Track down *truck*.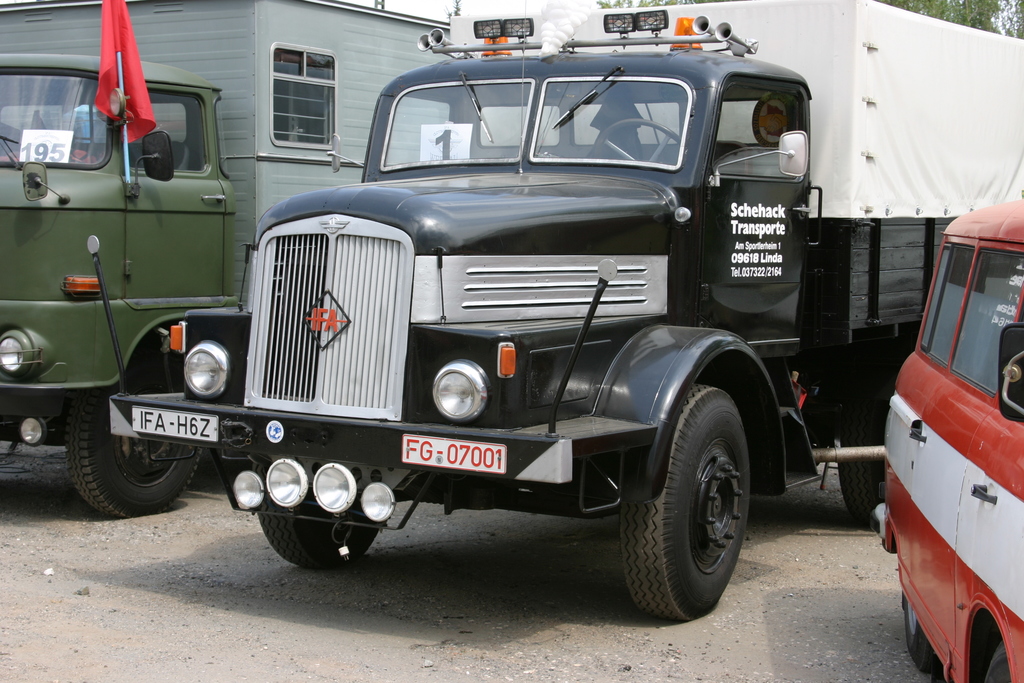
Tracked to detection(132, 0, 1023, 626).
